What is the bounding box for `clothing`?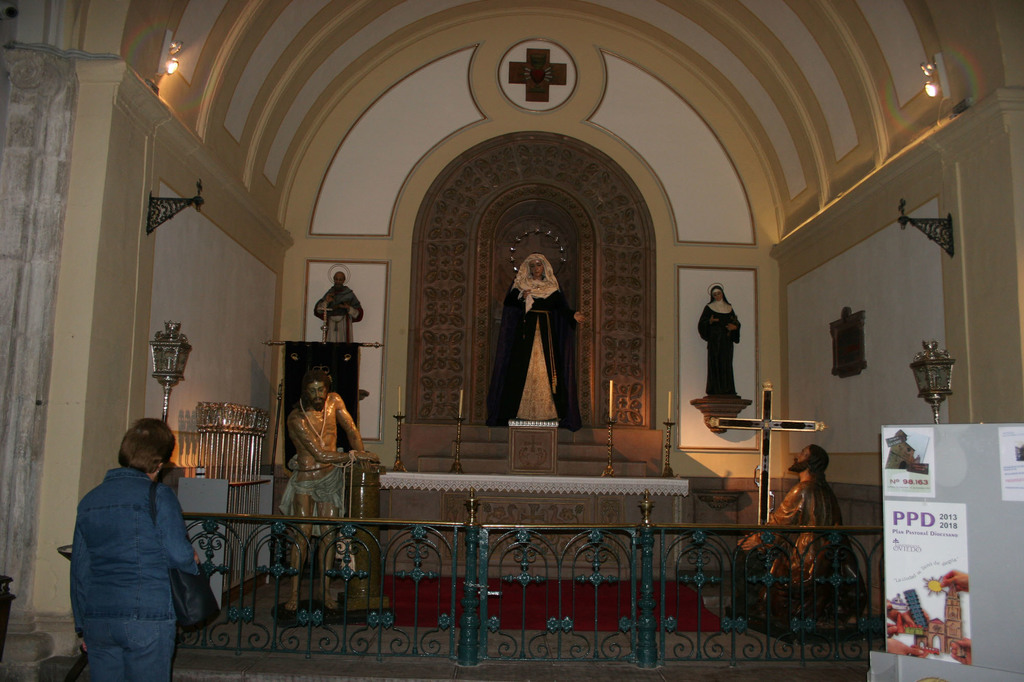
{"x1": 492, "y1": 236, "x2": 589, "y2": 444}.
